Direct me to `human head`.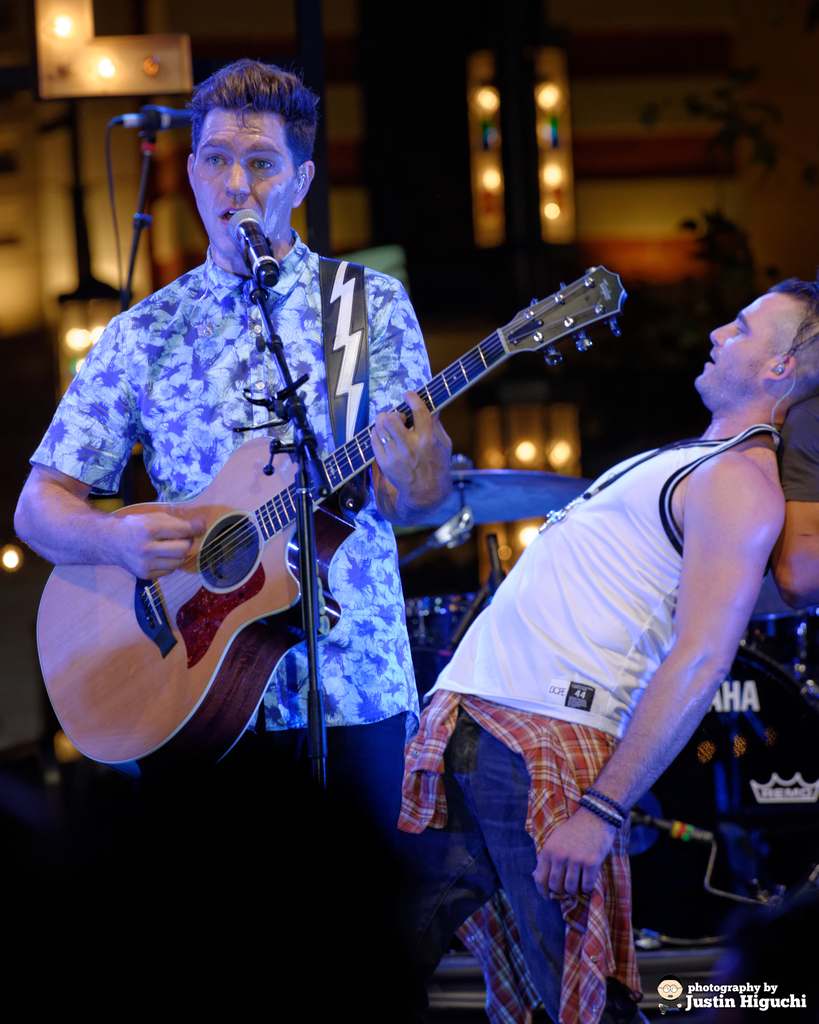
Direction: x1=201 y1=72 x2=321 y2=230.
